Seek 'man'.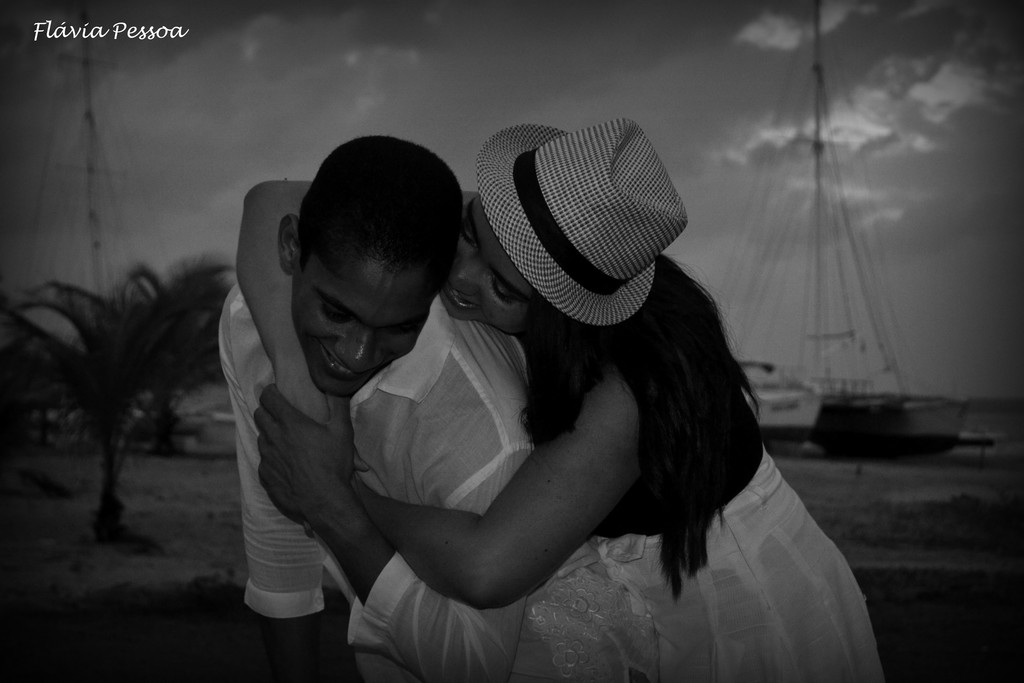
bbox=(197, 144, 478, 657).
